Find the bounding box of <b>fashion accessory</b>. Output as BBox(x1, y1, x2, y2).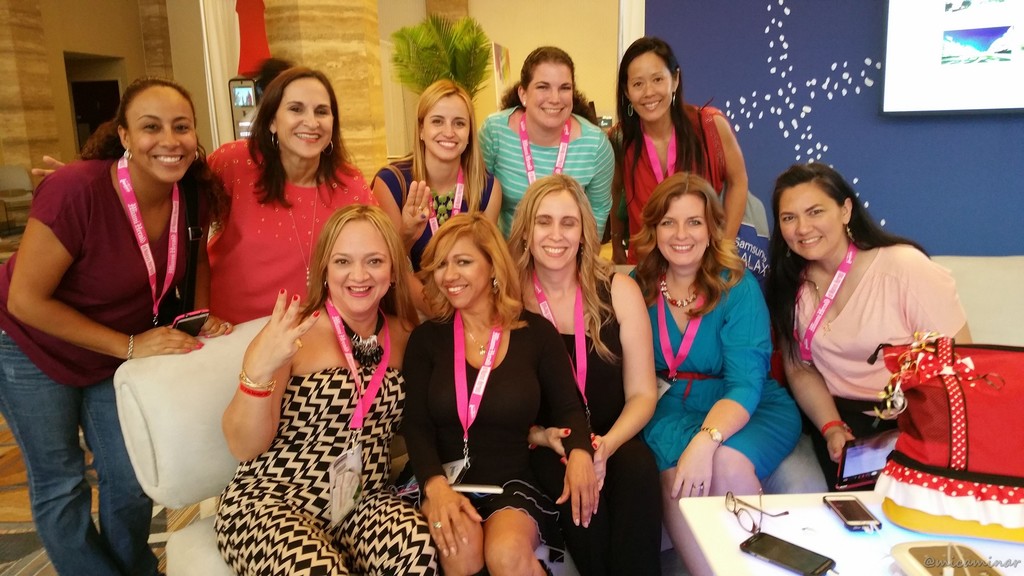
BBox(466, 328, 493, 356).
